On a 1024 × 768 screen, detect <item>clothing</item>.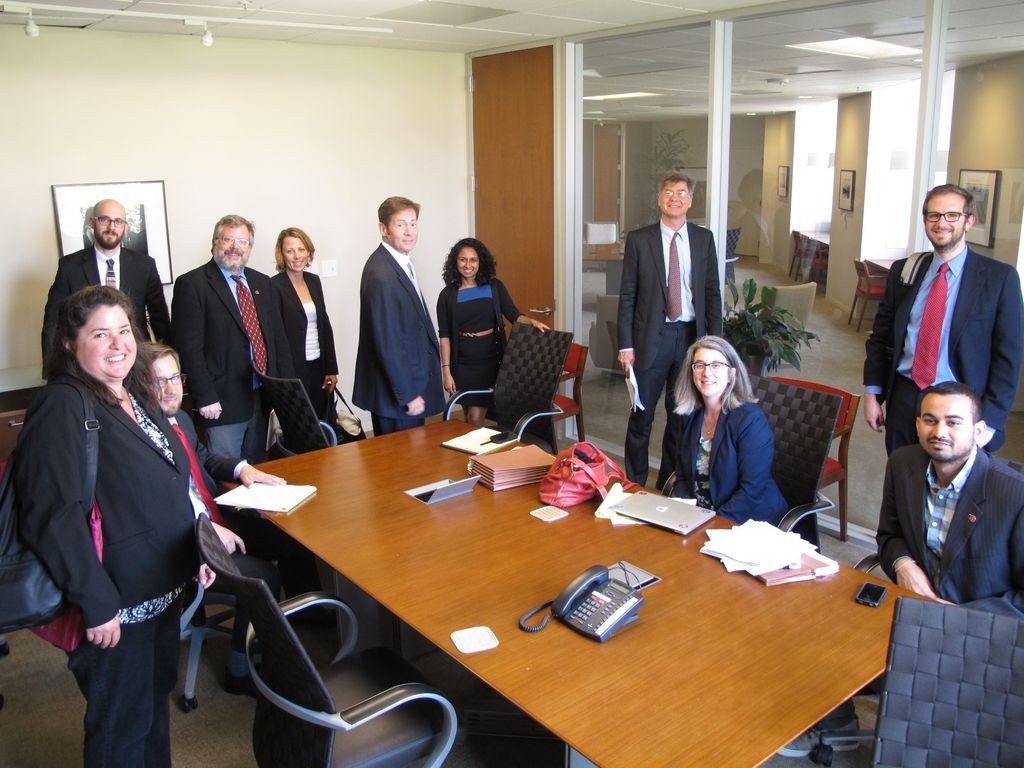
(40,244,173,378).
